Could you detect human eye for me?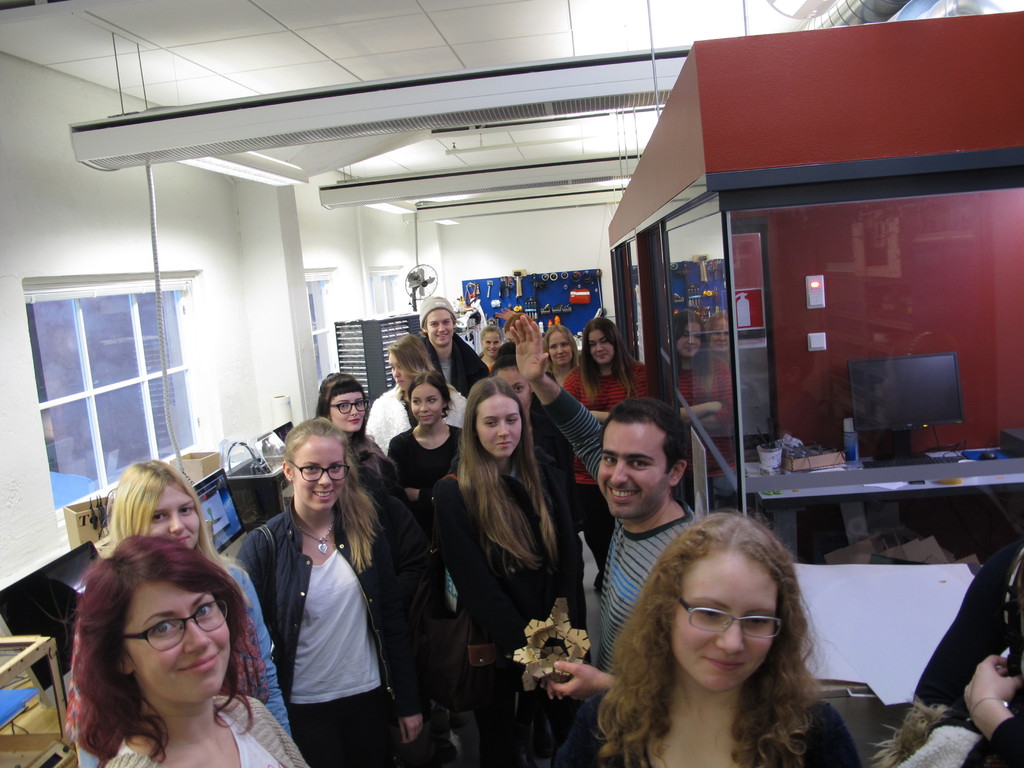
Detection result: box(330, 465, 341, 473).
